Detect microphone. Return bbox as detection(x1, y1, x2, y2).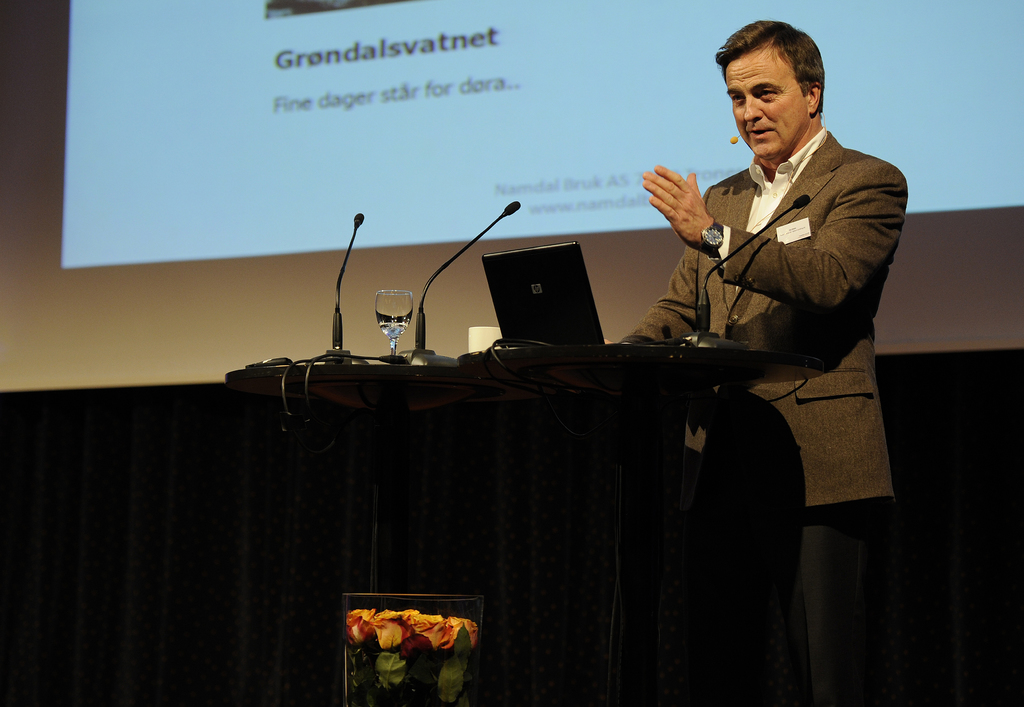
detection(326, 204, 366, 356).
